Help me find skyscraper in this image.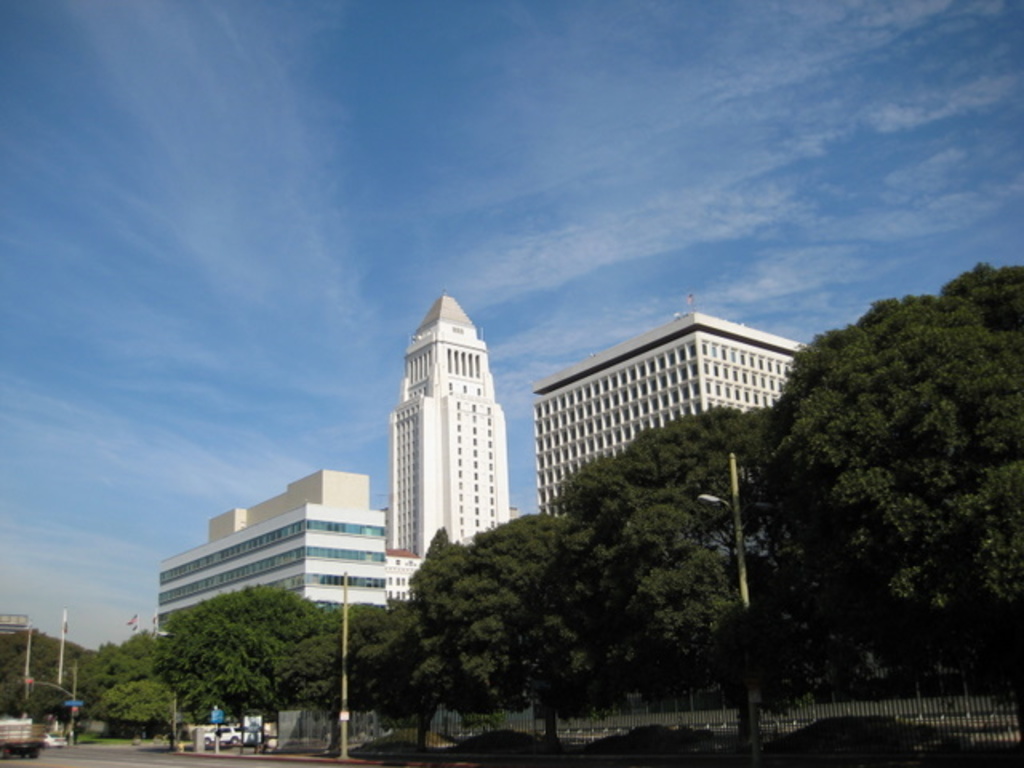
Found it: crop(539, 320, 813, 504).
